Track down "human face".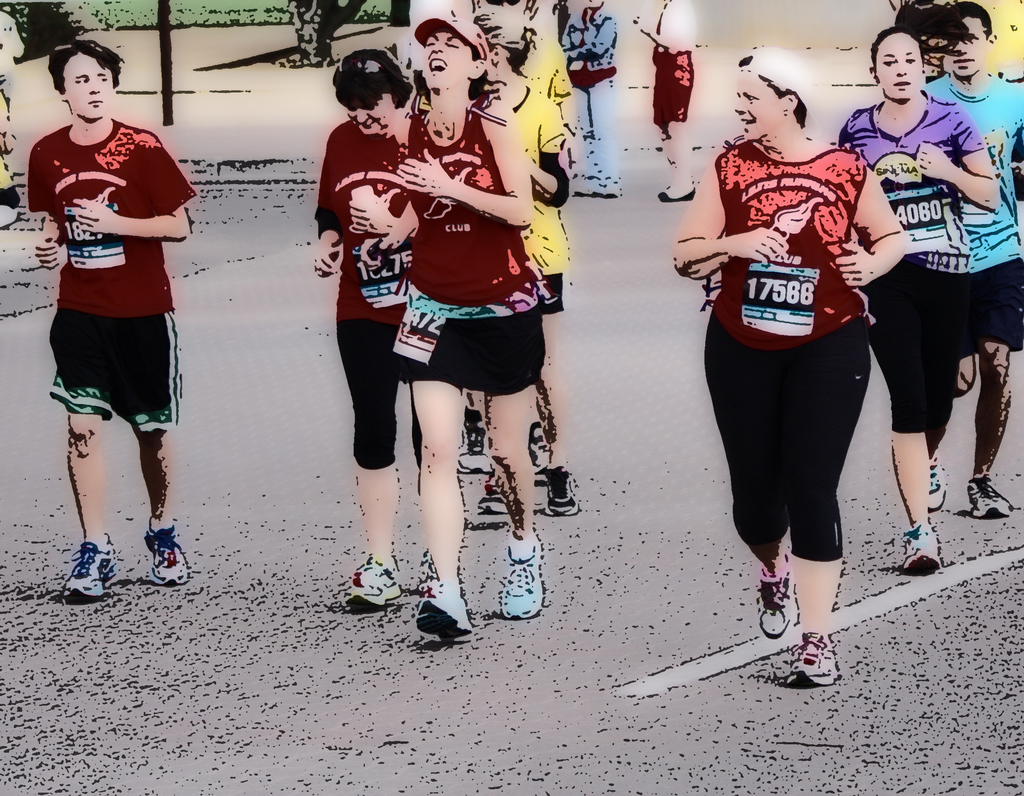
Tracked to locate(348, 91, 397, 136).
